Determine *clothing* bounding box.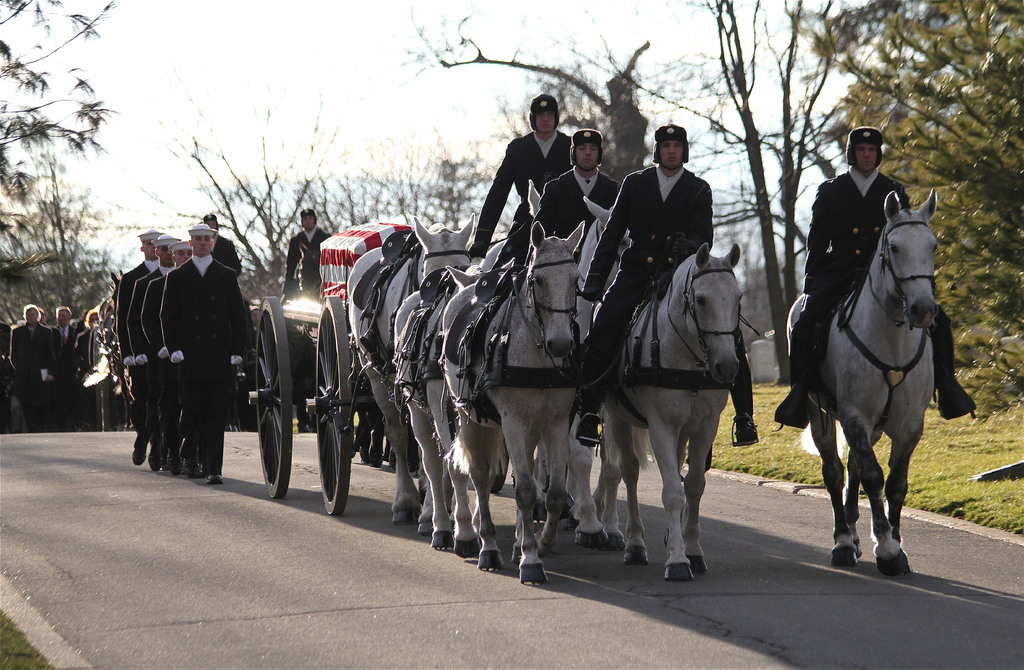
Determined: box(583, 164, 724, 392).
